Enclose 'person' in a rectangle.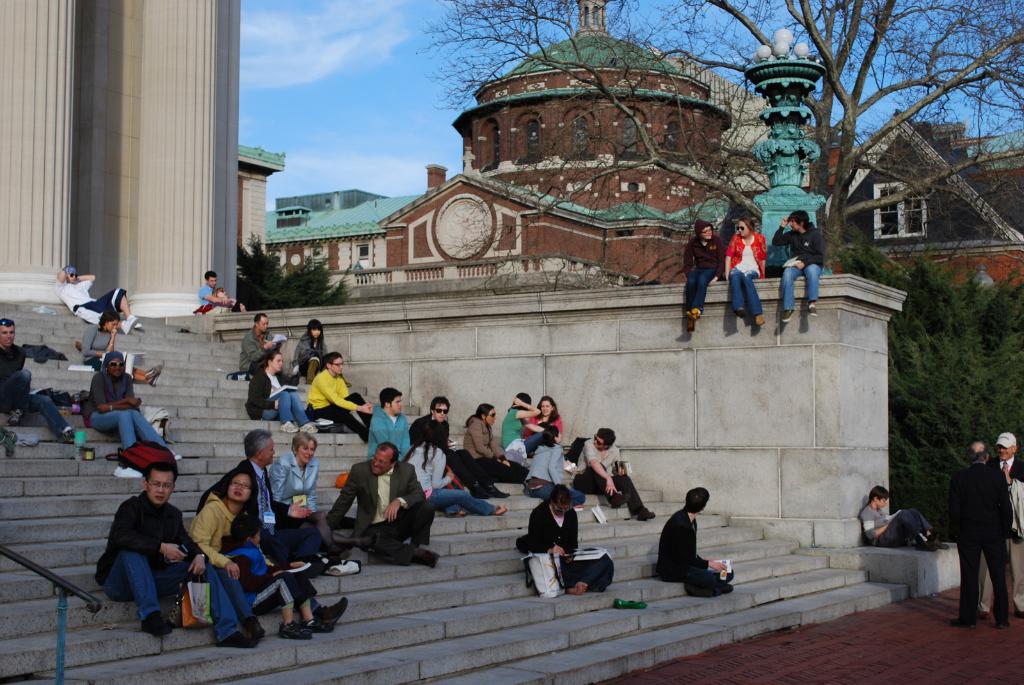
[x1=231, y1=427, x2=322, y2=572].
